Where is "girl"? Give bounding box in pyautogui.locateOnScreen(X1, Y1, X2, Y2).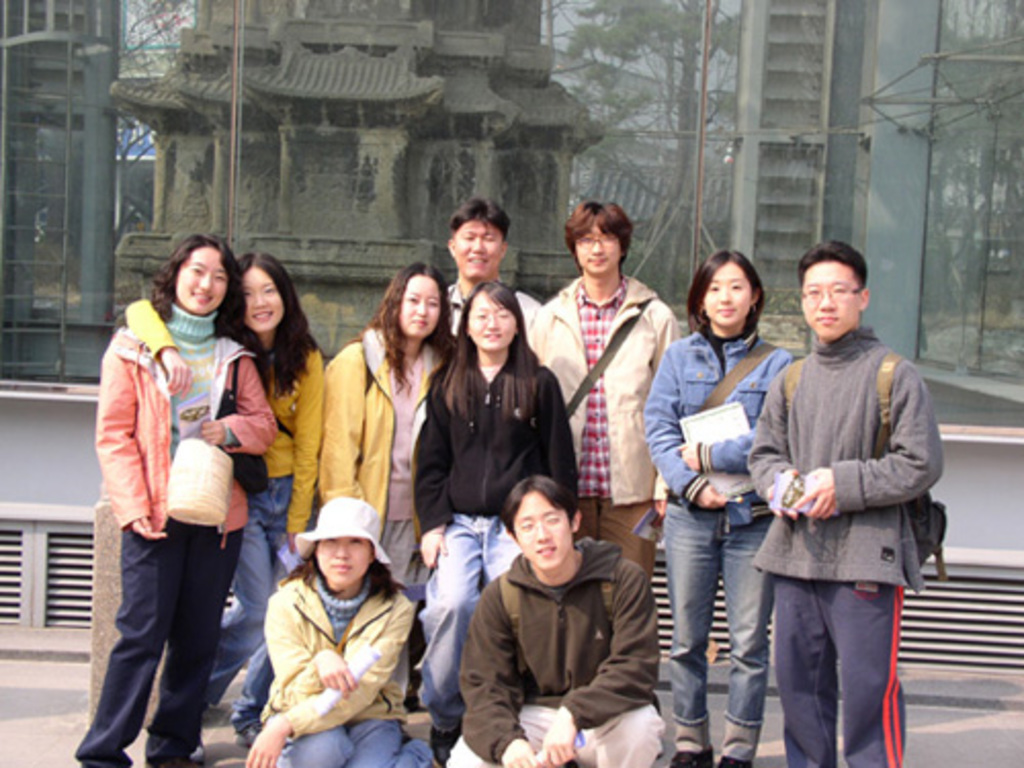
pyautogui.locateOnScreen(627, 248, 795, 766).
